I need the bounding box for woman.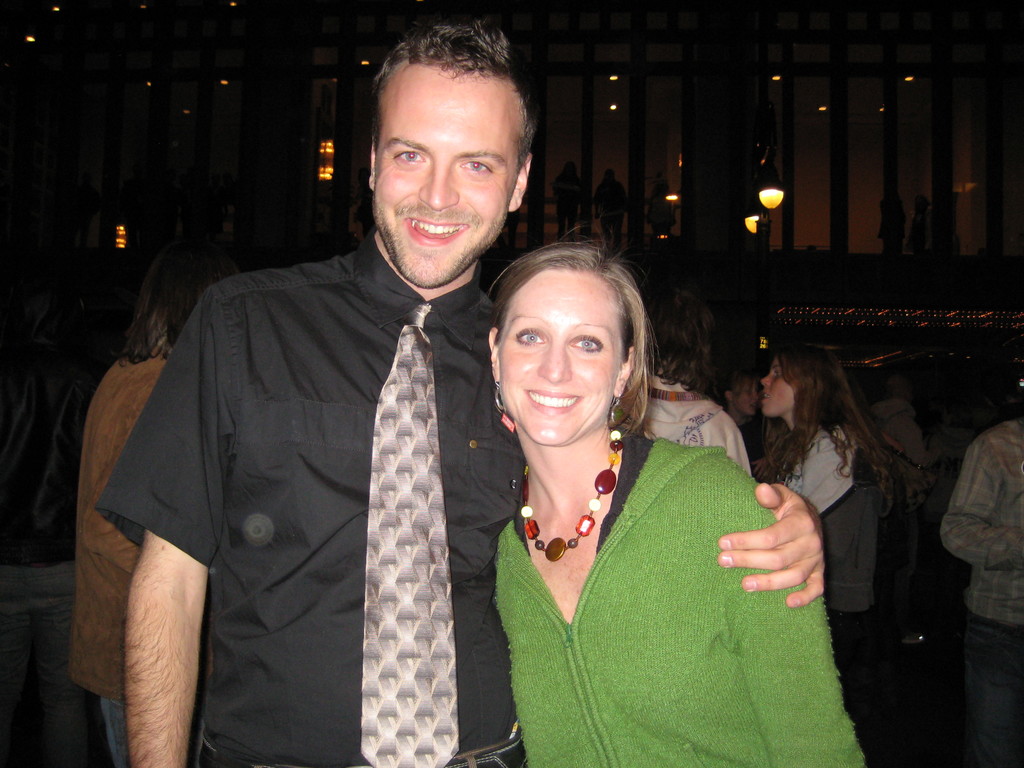
Here it is: bbox(481, 216, 794, 765).
